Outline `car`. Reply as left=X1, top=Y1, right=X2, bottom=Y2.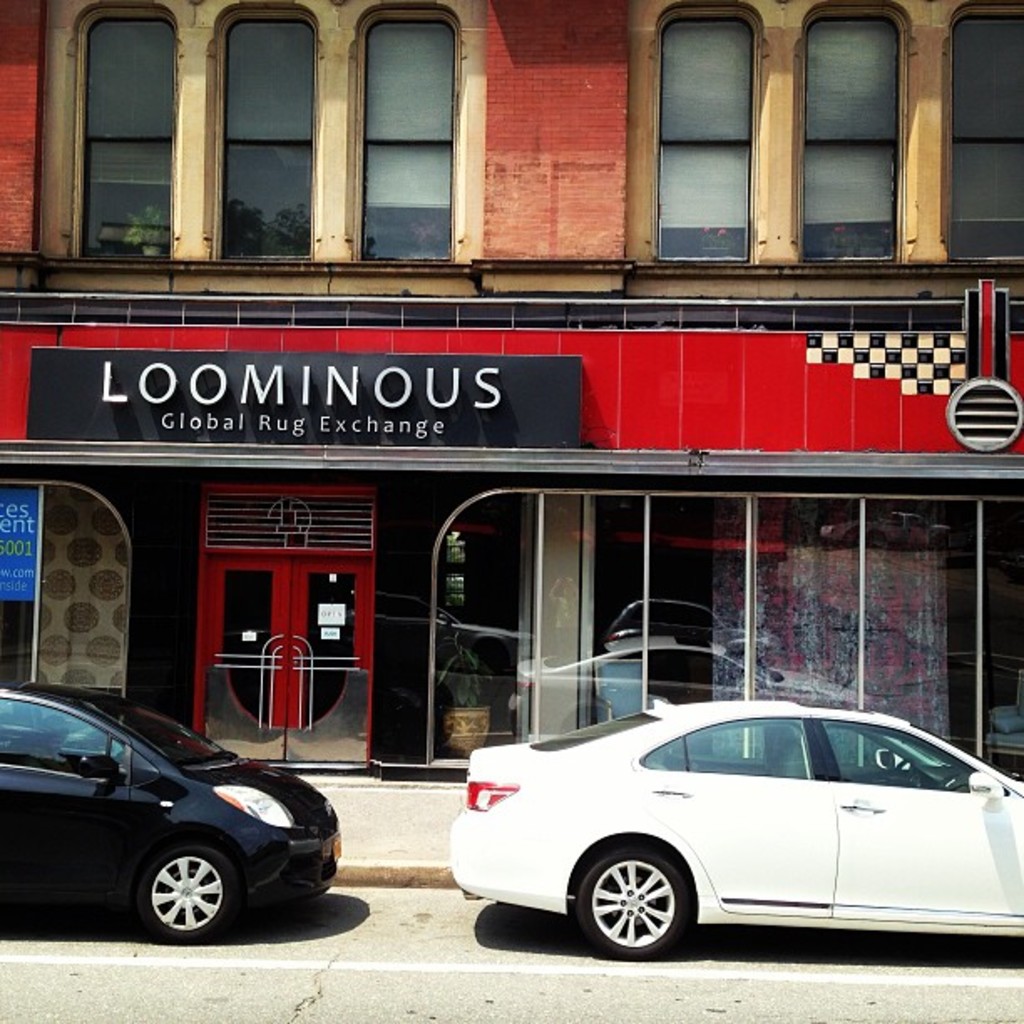
left=0, top=678, right=345, bottom=940.
